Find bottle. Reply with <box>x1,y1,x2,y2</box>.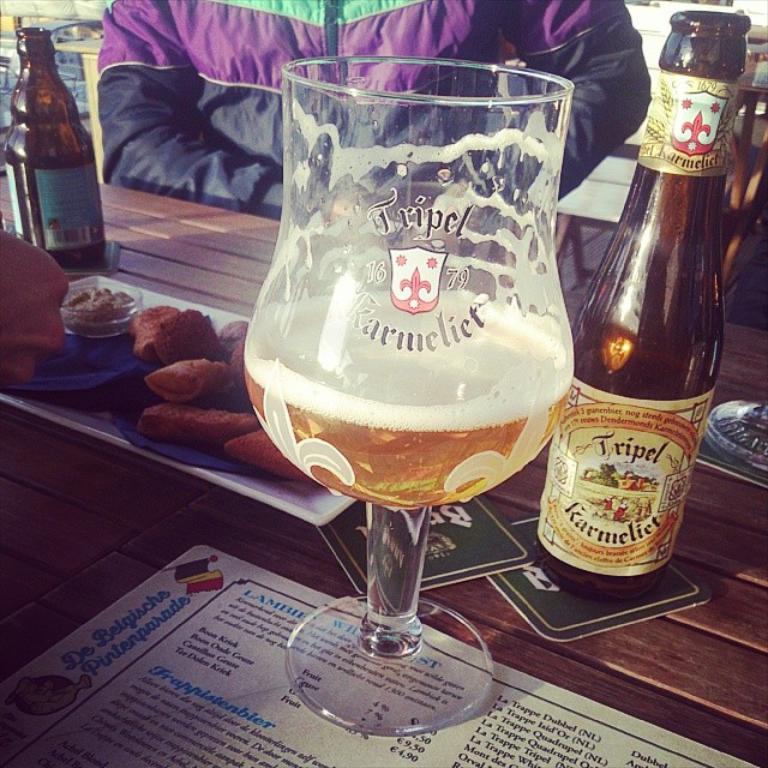
<box>526,8,756,601</box>.
